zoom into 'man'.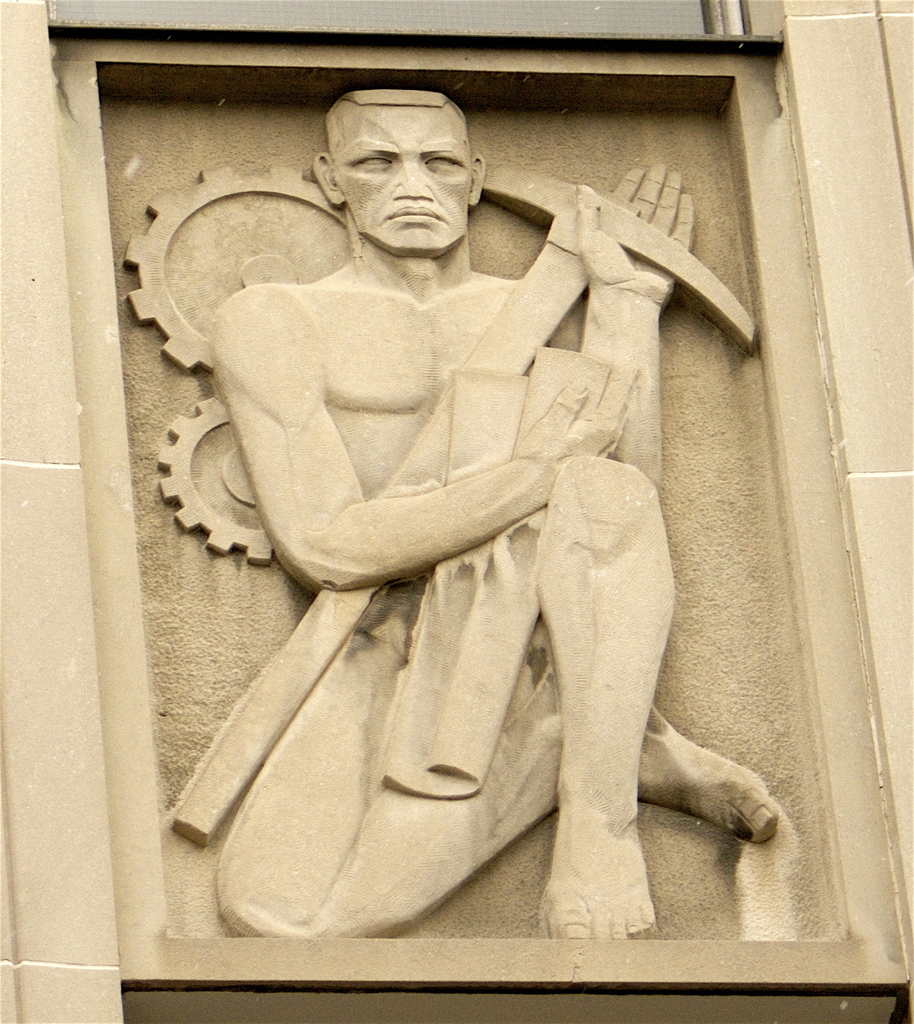
Zoom target: <box>186,96,734,884</box>.
